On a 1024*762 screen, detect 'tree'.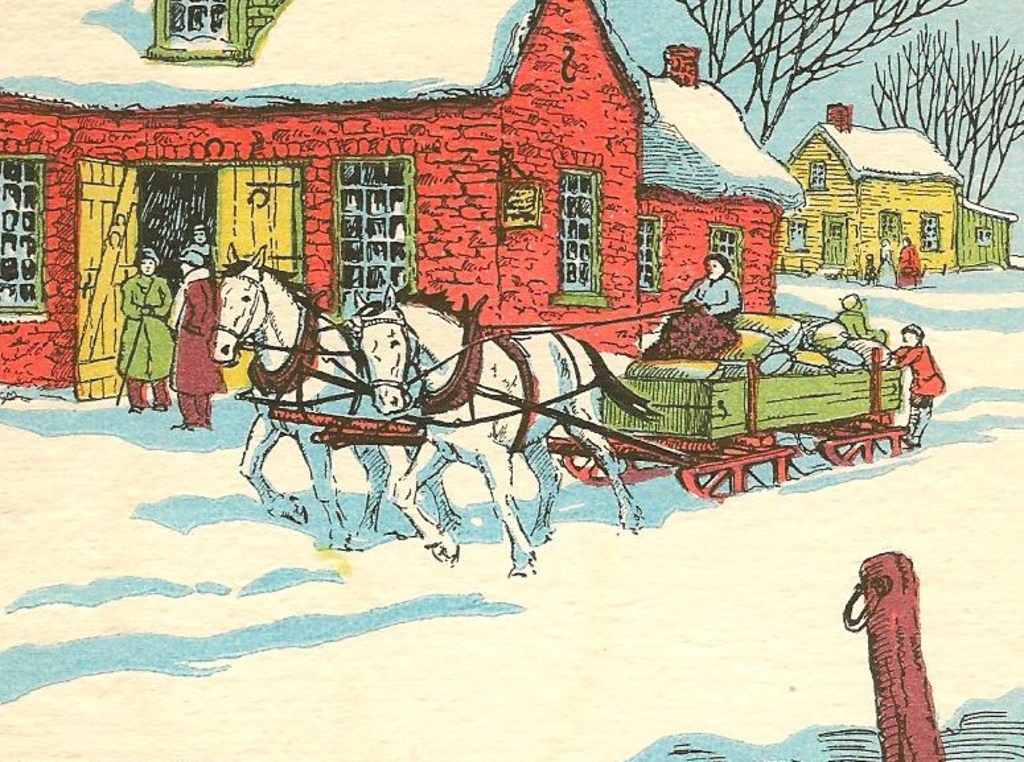
873, 18, 1023, 206.
